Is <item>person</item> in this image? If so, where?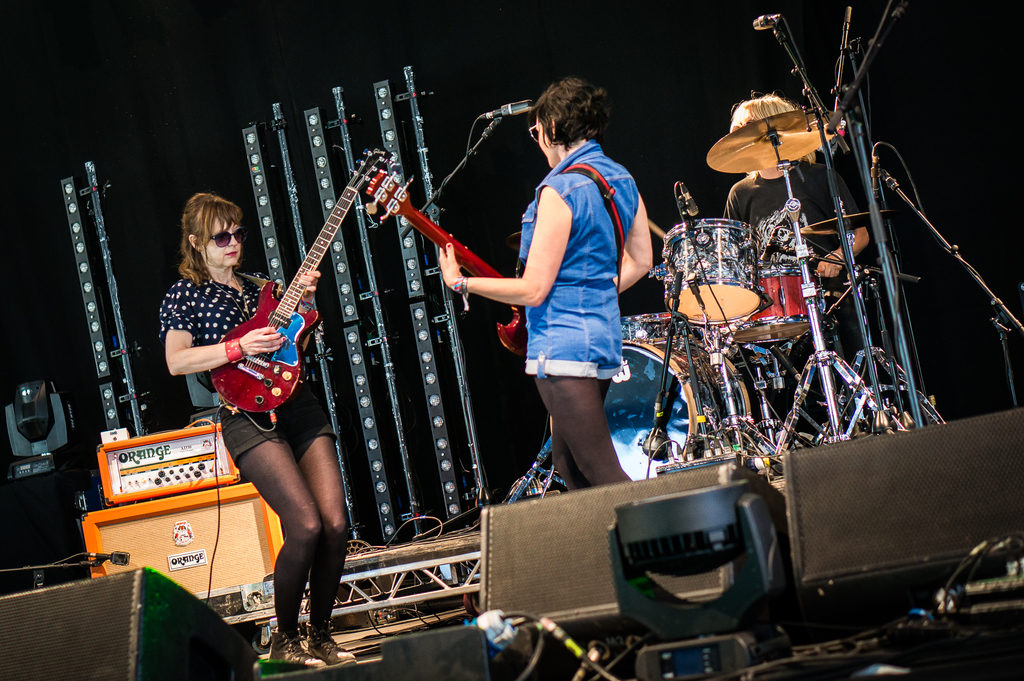
Yes, at <region>435, 72, 661, 557</region>.
